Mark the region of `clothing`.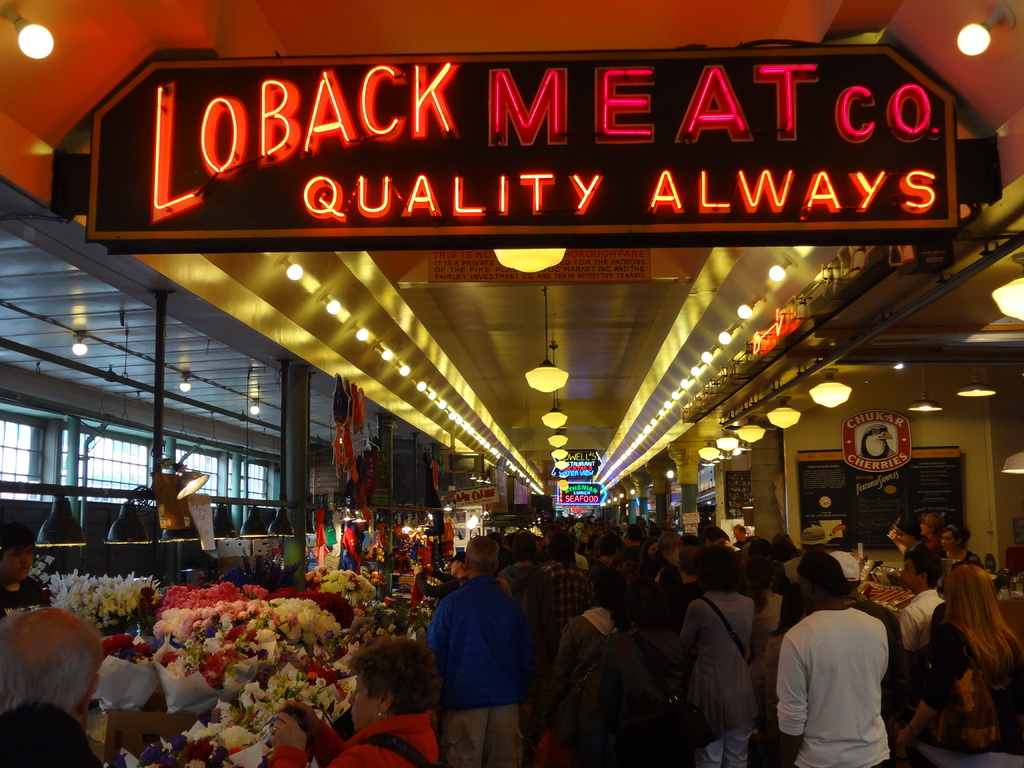
Region: x1=0 y1=703 x2=100 y2=767.
